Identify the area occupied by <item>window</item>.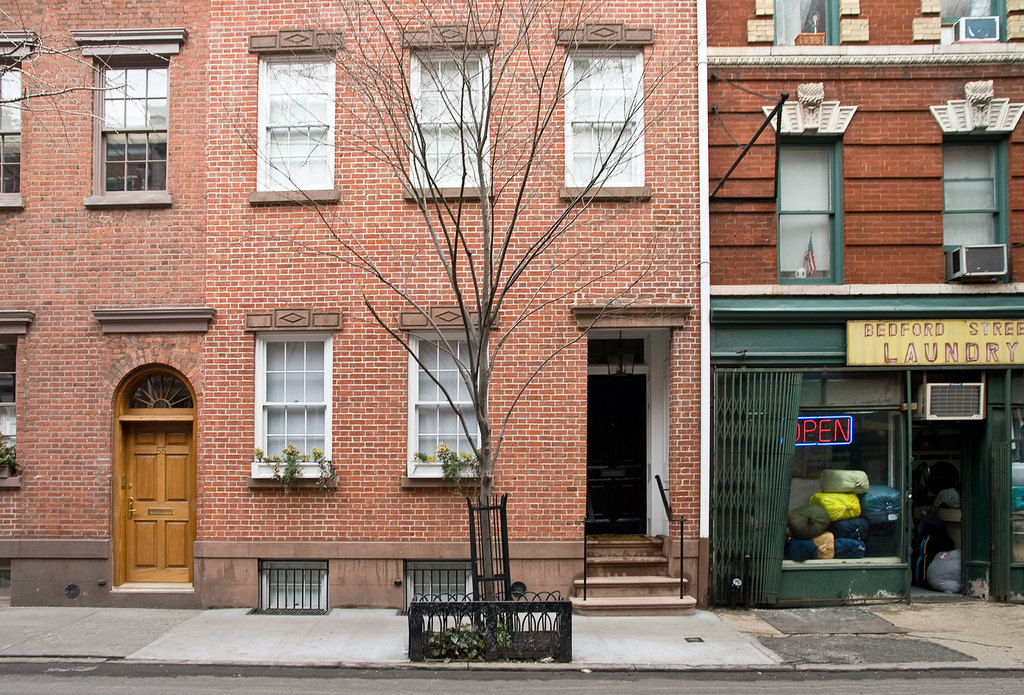
Area: detection(776, 136, 846, 284).
